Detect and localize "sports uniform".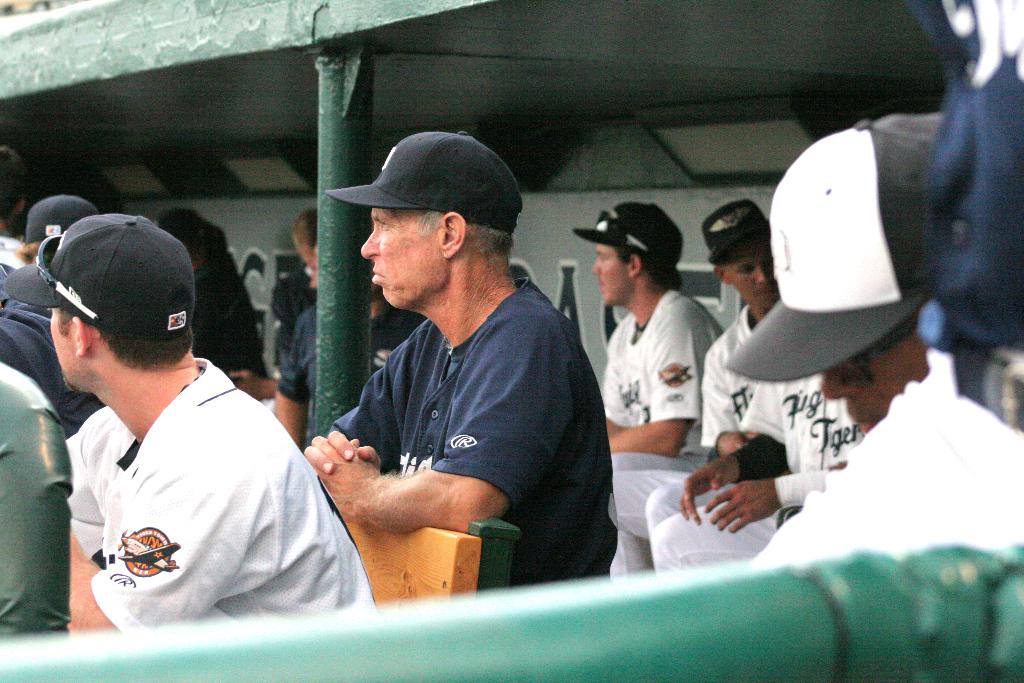
Localized at bbox=[1, 215, 374, 631].
